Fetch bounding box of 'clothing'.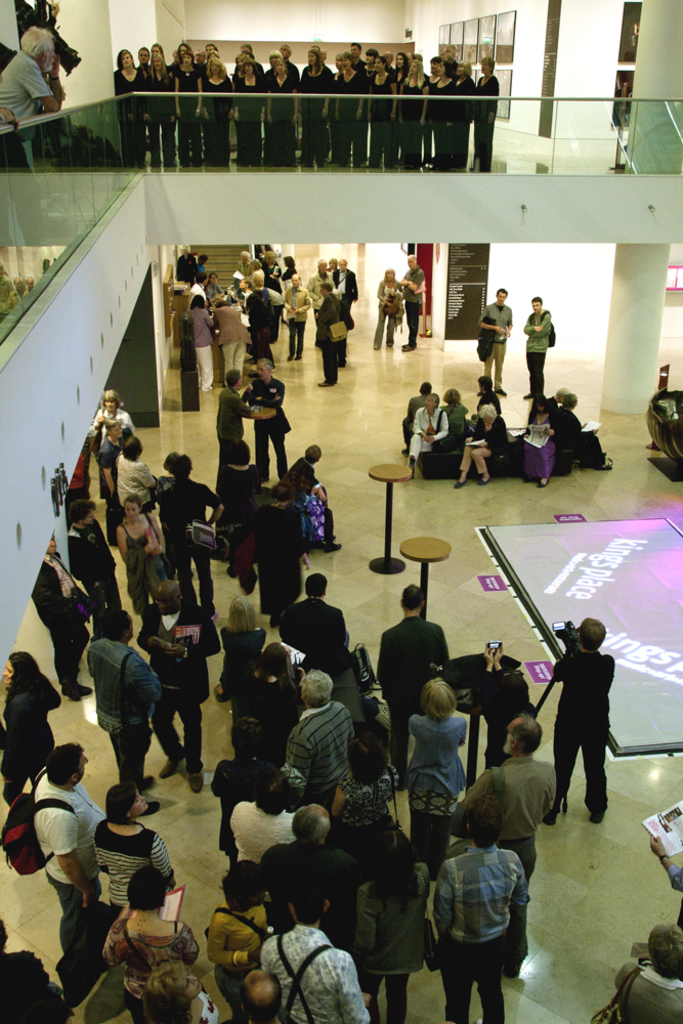
Bbox: left=90, top=815, right=165, bottom=899.
